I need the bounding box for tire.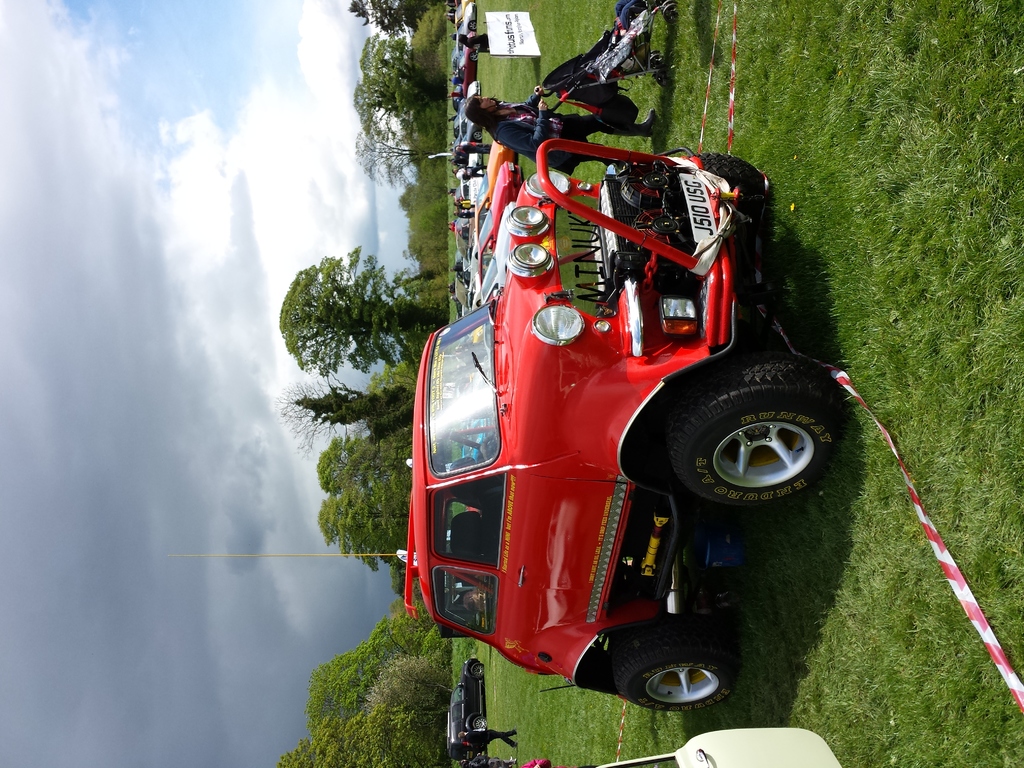
Here it is: [700,151,765,225].
